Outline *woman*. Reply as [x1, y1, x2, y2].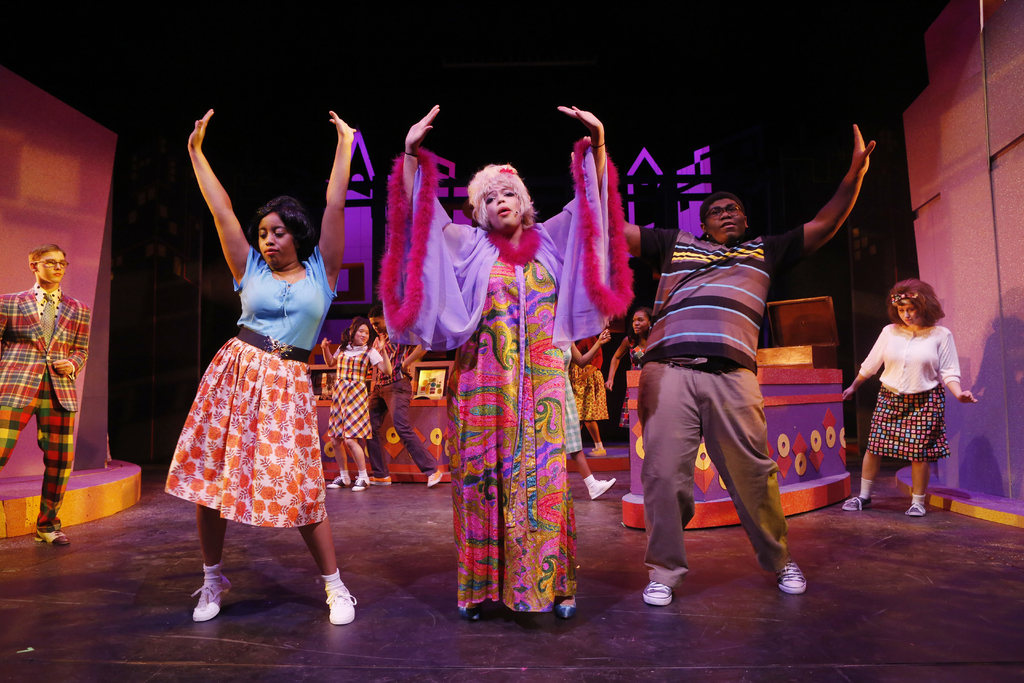
[319, 320, 399, 493].
